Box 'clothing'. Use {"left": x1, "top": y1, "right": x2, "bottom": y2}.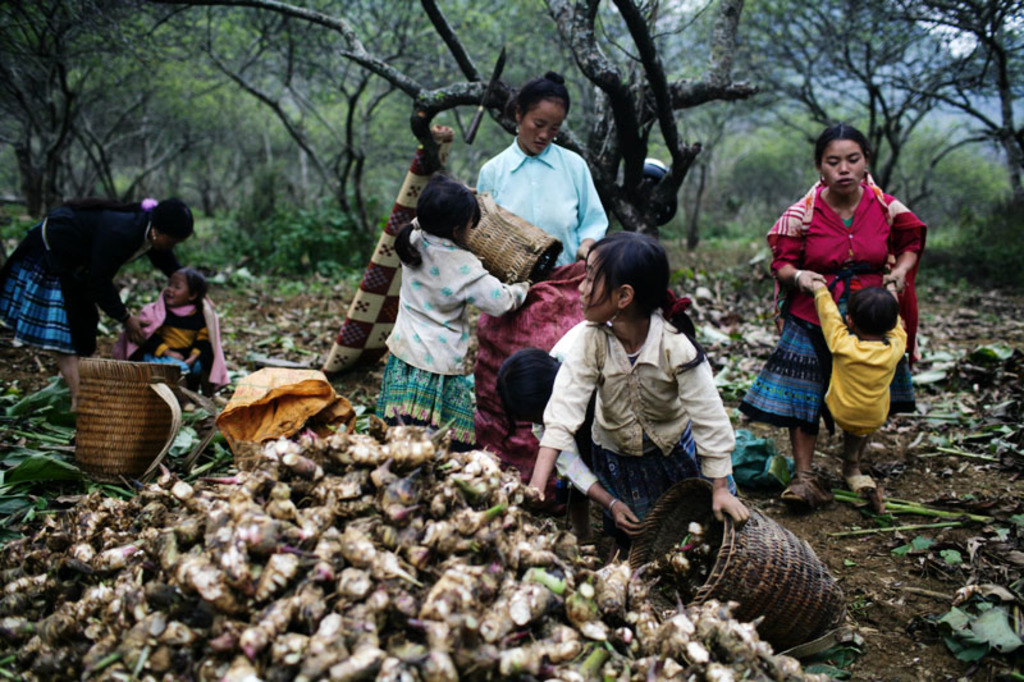
{"left": 536, "top": 316, "right": 609, "bottom": 507}.
